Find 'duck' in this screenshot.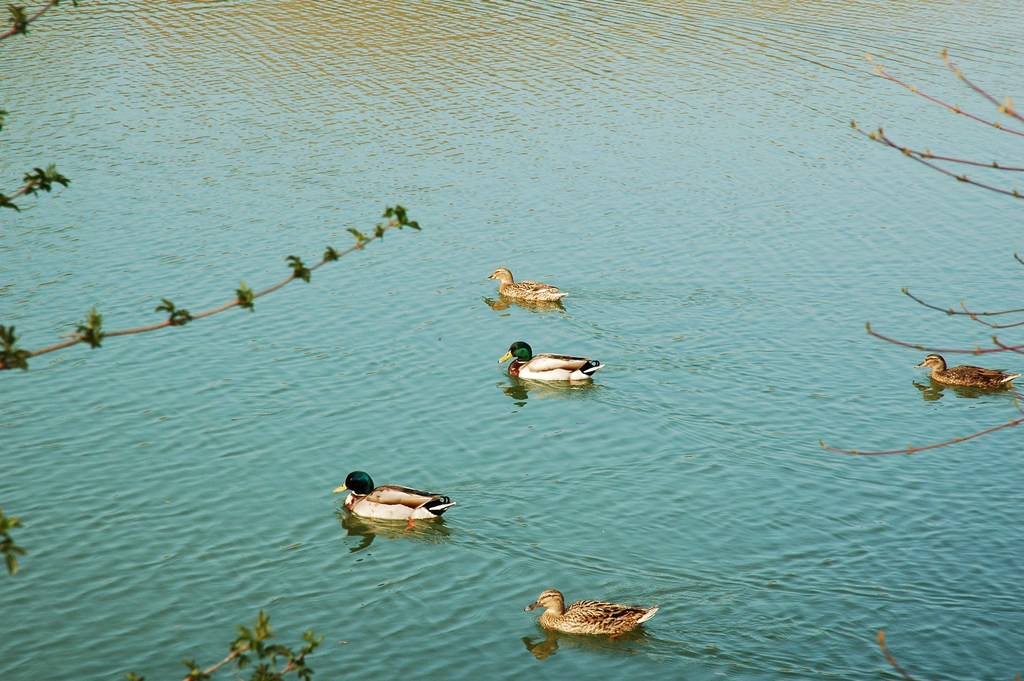
The bounding box for 'duck' is l=483, t=273, r=569, b=307.
